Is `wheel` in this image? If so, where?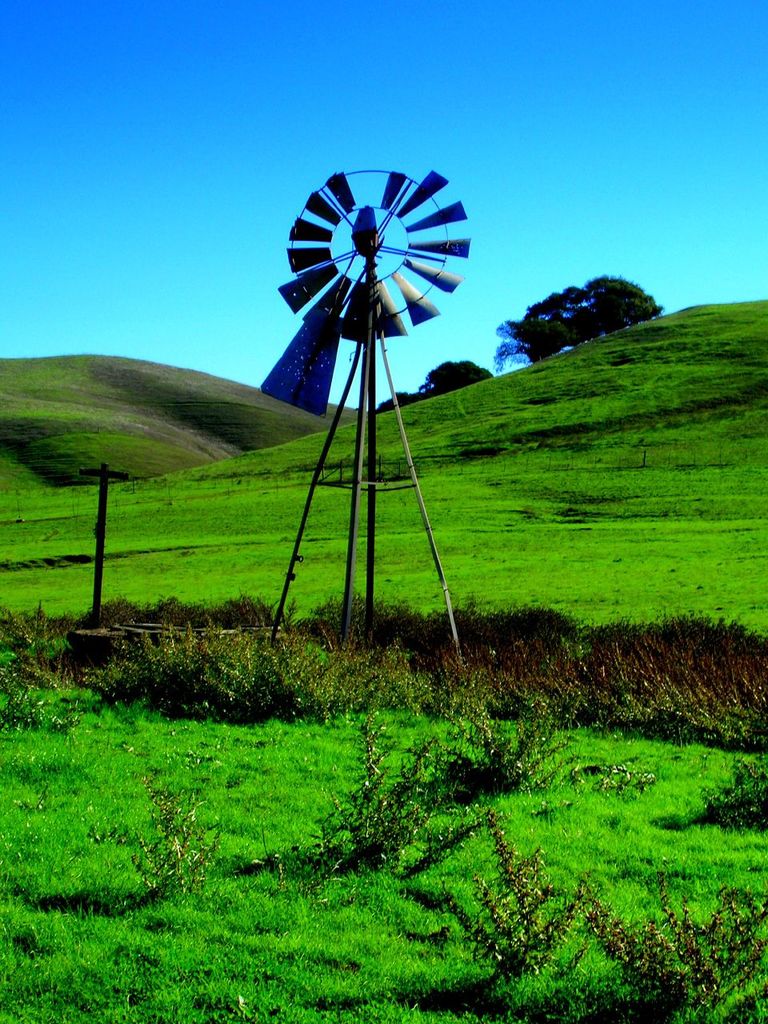
Yes, at [x1=276, y1=163, x2=472, y2=345].
